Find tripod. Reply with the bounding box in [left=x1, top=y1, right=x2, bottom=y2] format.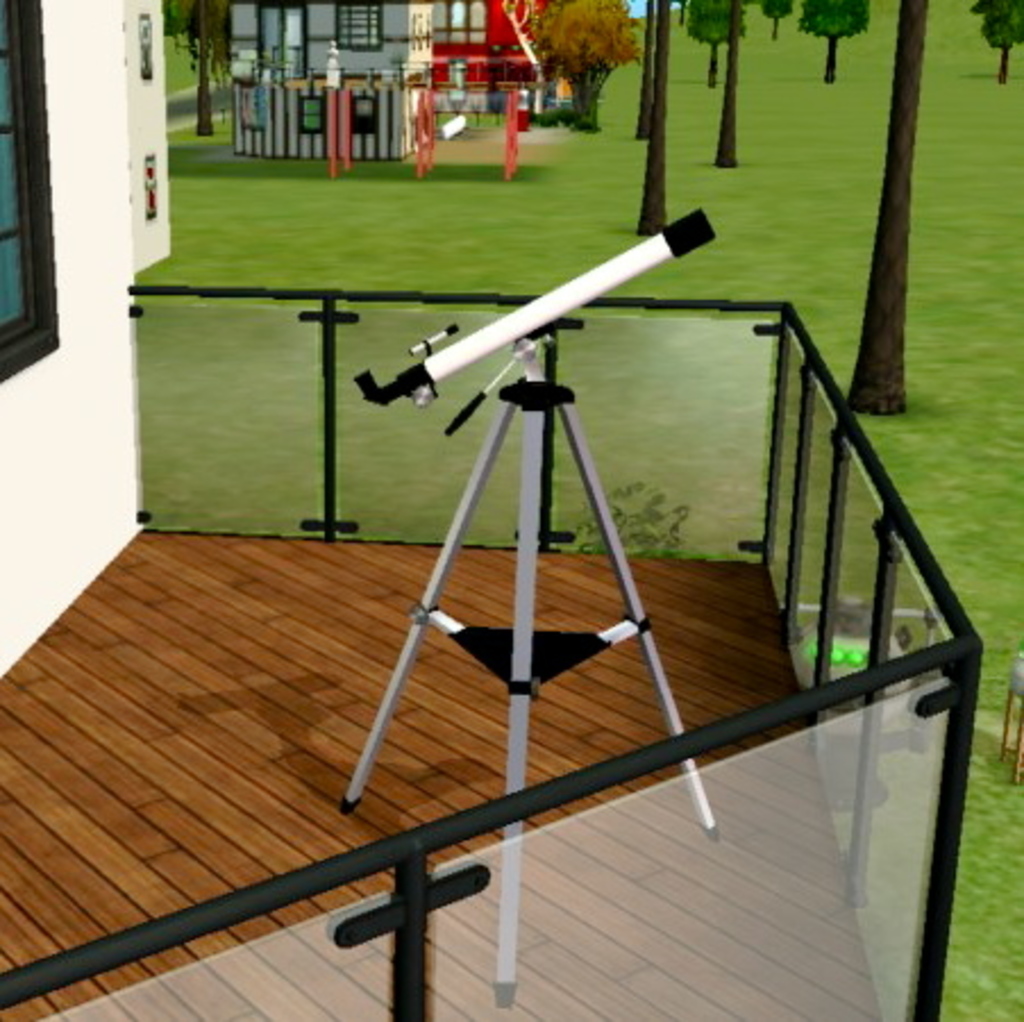
[left=341, top=316, right=720, bottom=1011].
